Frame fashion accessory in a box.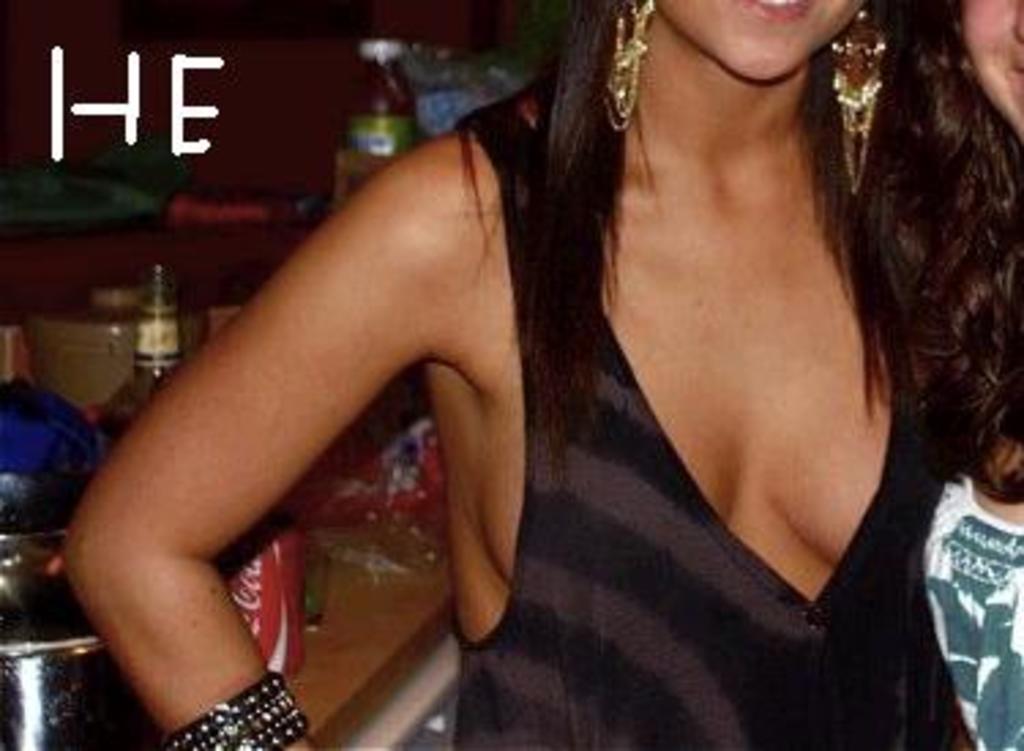
[x1=827, y1=8, x2=896, y2=188].
